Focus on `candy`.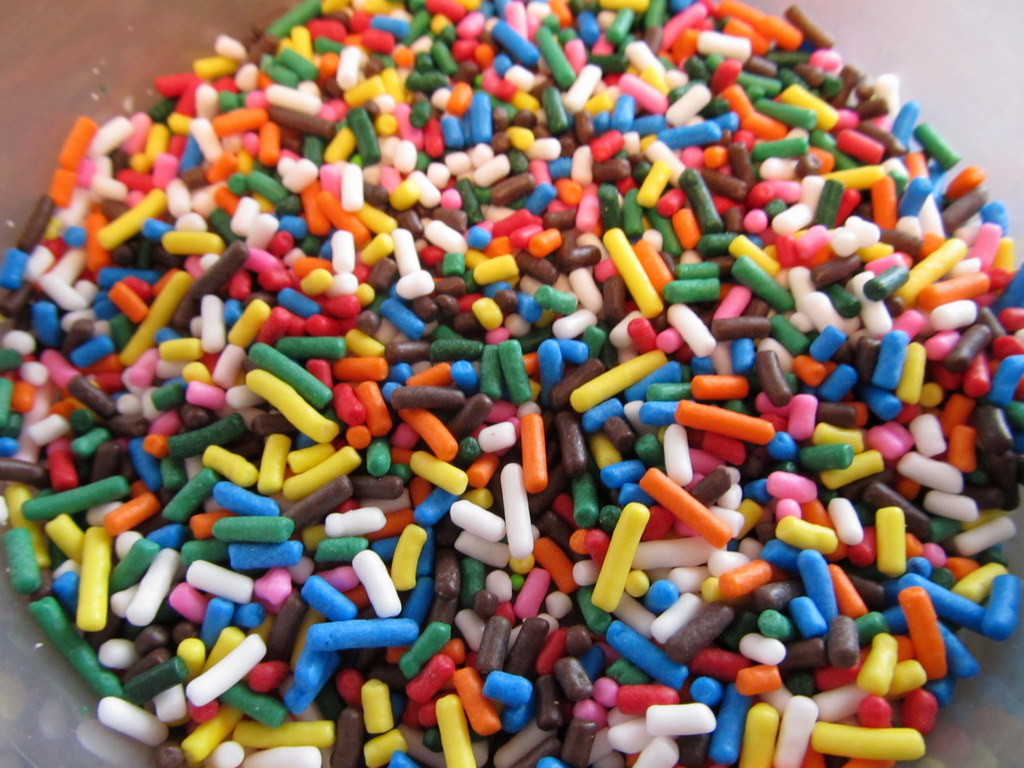
Focused at [0,0,1023,767].
